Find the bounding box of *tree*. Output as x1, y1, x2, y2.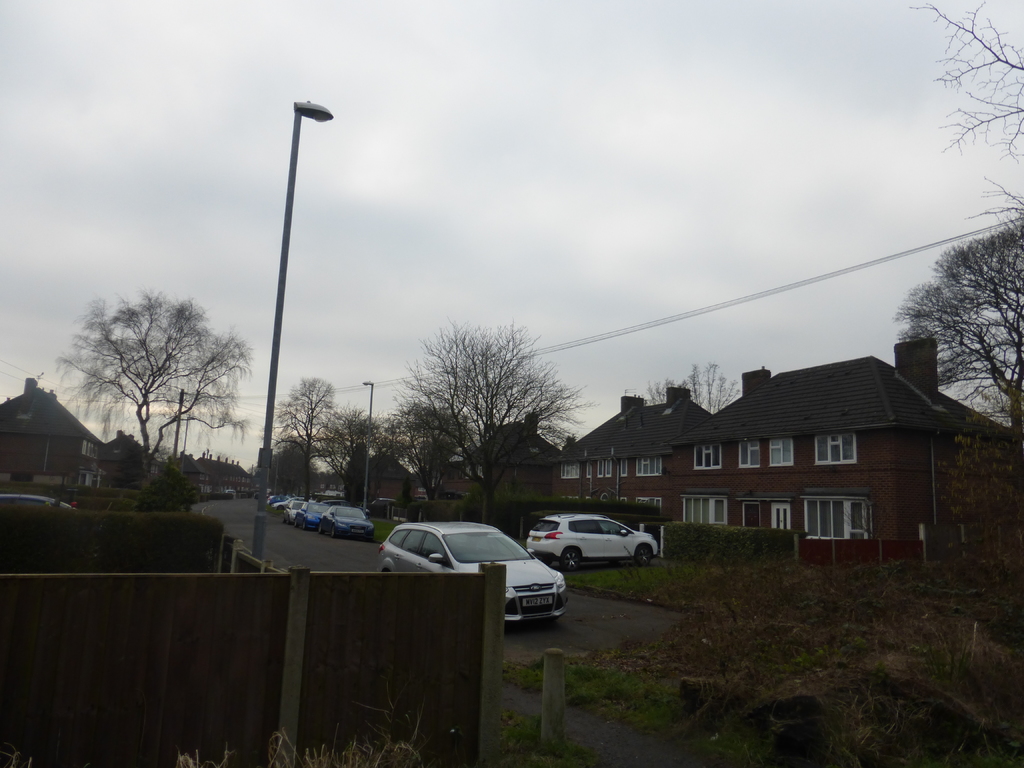
905, 209, 1021, 404.
